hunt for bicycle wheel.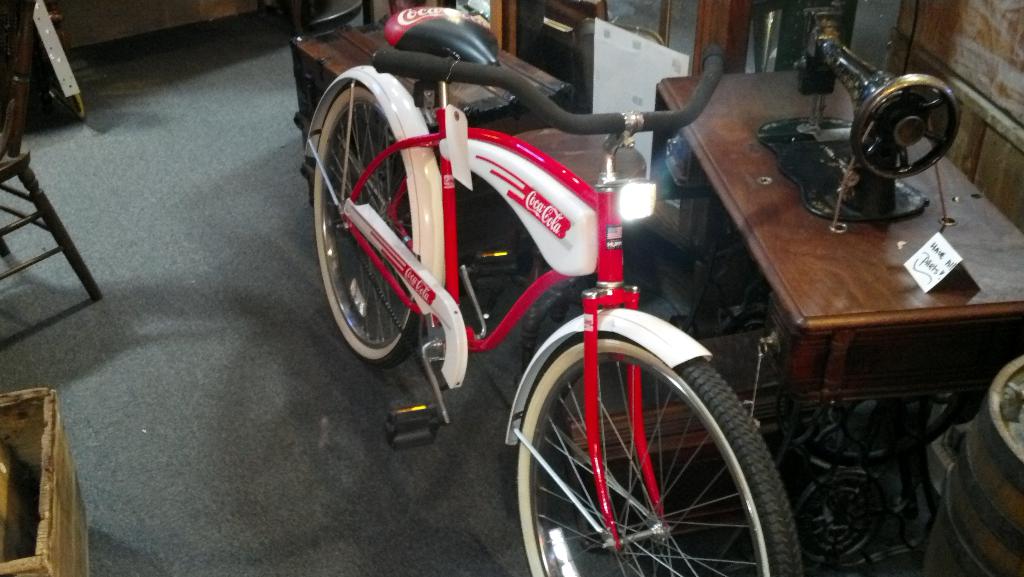
Hunted down at [left=514, top=322, right=804, bottom=576].
